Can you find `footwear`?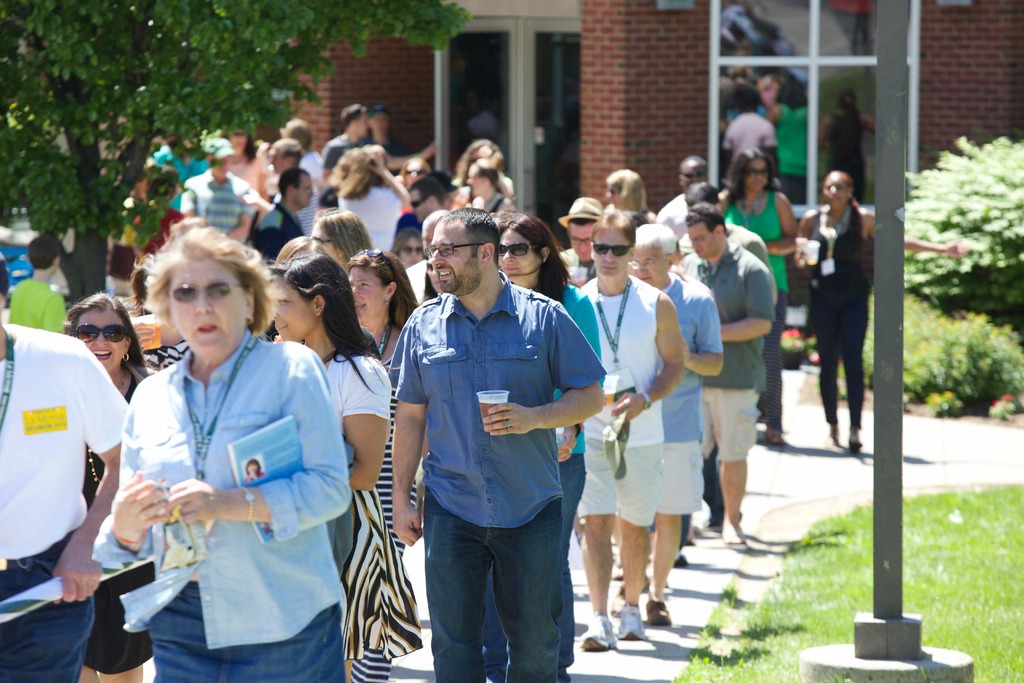
Yes, bounding box: {"x1": 582, "y1": 614, "x2": 615, "y2": 649}.
